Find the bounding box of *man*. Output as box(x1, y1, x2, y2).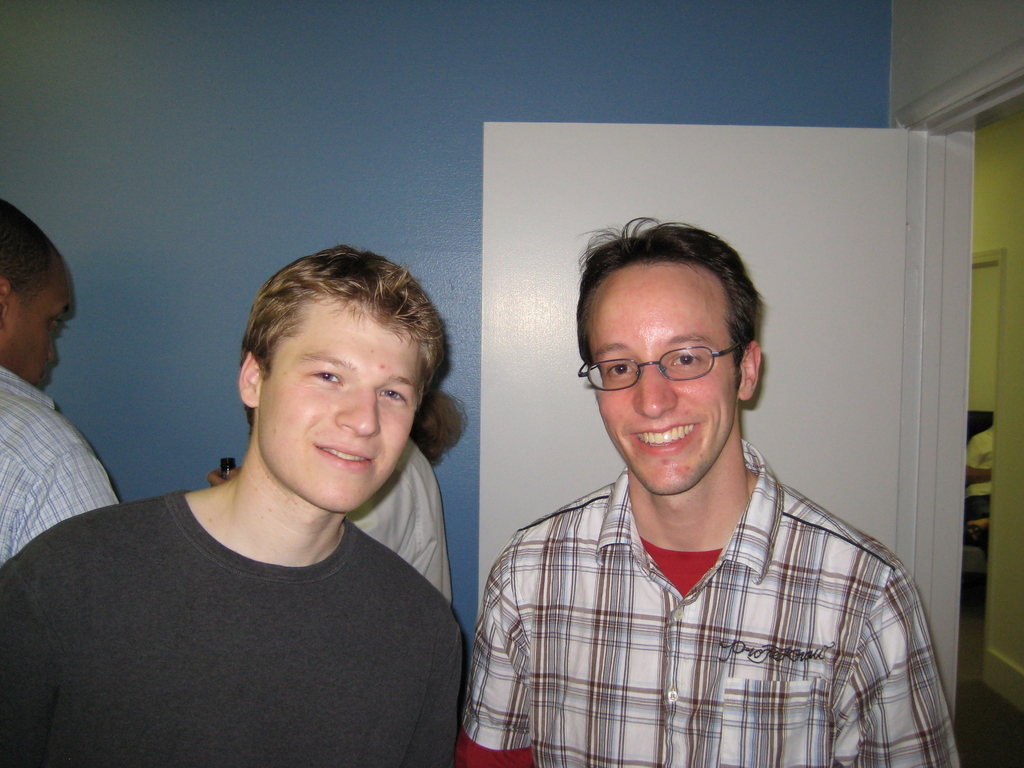
box(0, 195, 111, 573).
